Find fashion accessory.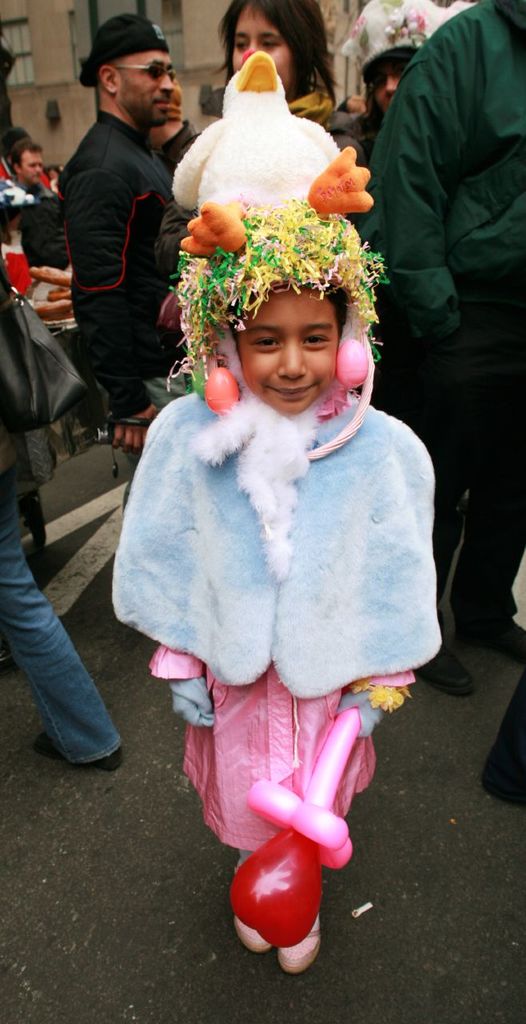
bbox=[0, 248, 88, 435].
